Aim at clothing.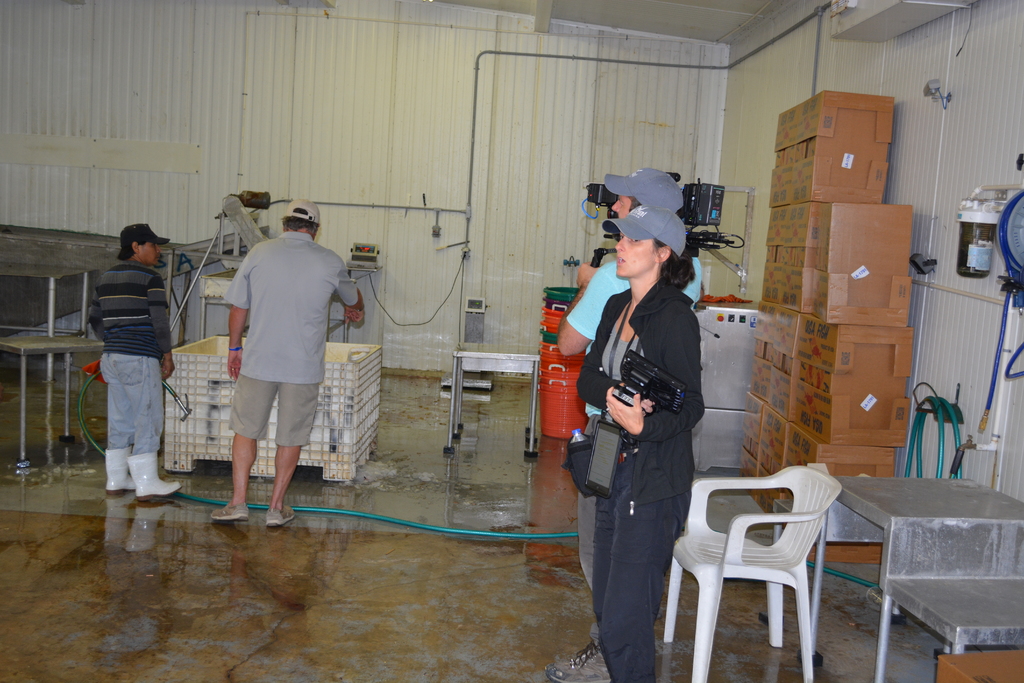
Aimed at crop(85, 258, 172, 452).
